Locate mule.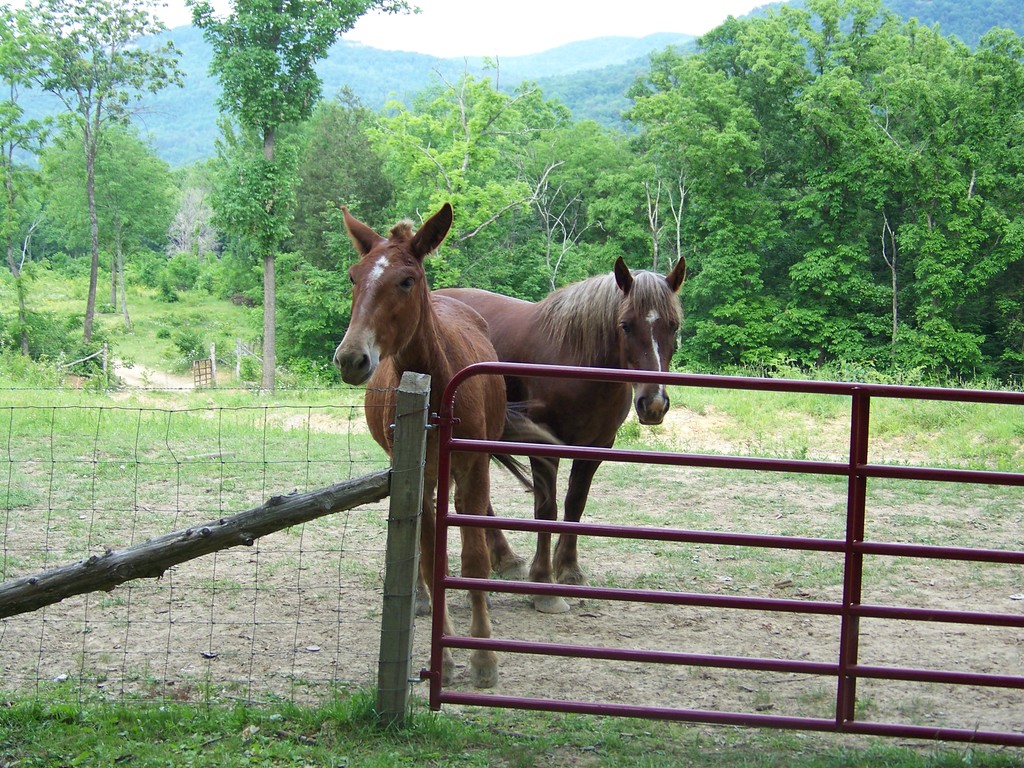
Bounding box: <region>332, 197, 559, 687</region>.
